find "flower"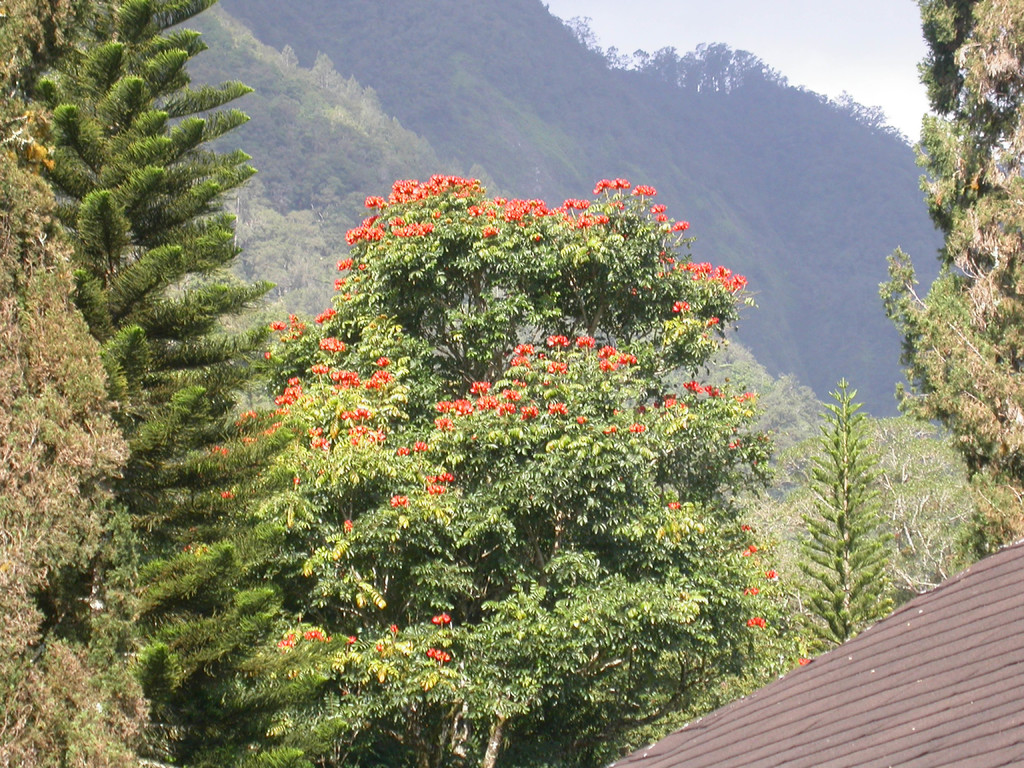
rect(748, 614, 767, 630)
